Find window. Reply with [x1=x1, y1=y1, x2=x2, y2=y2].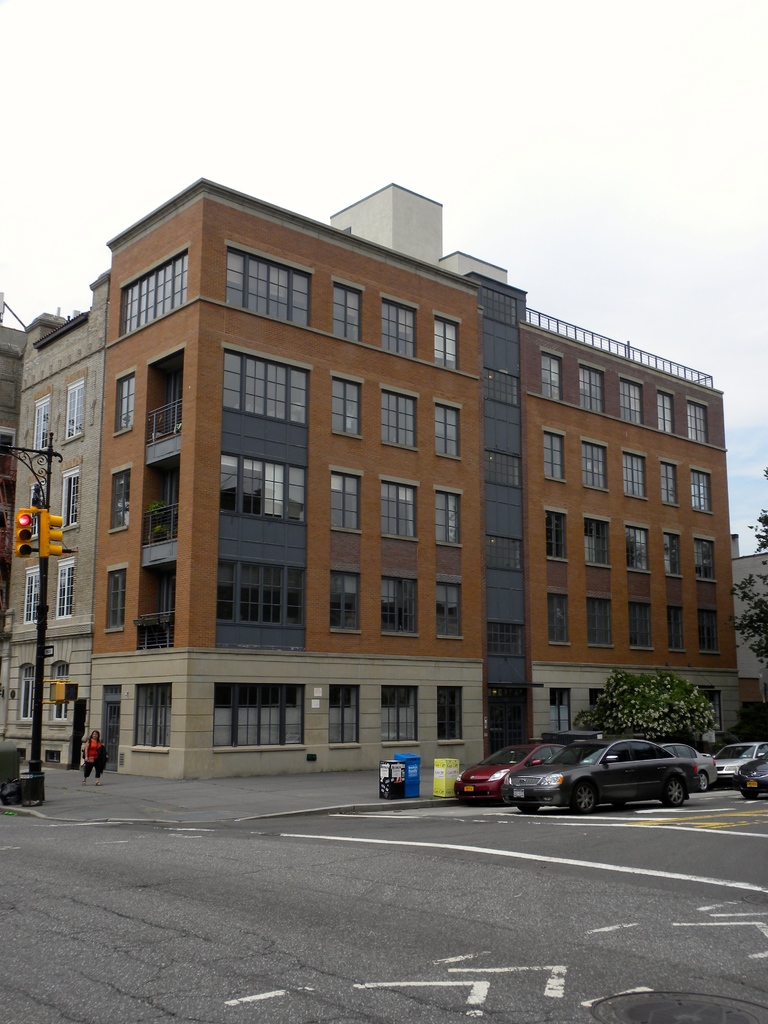
[x1=331, y1=471, x2=366, y2=534].
